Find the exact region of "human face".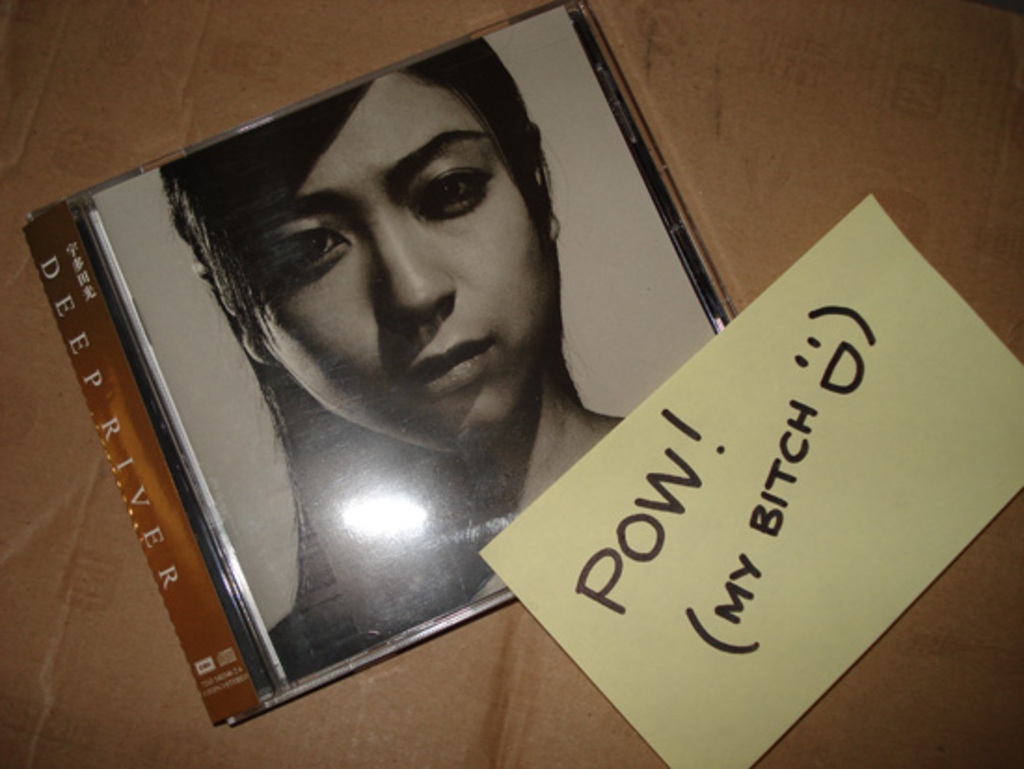
Exact region: detection(255, 80, 547, 451).
